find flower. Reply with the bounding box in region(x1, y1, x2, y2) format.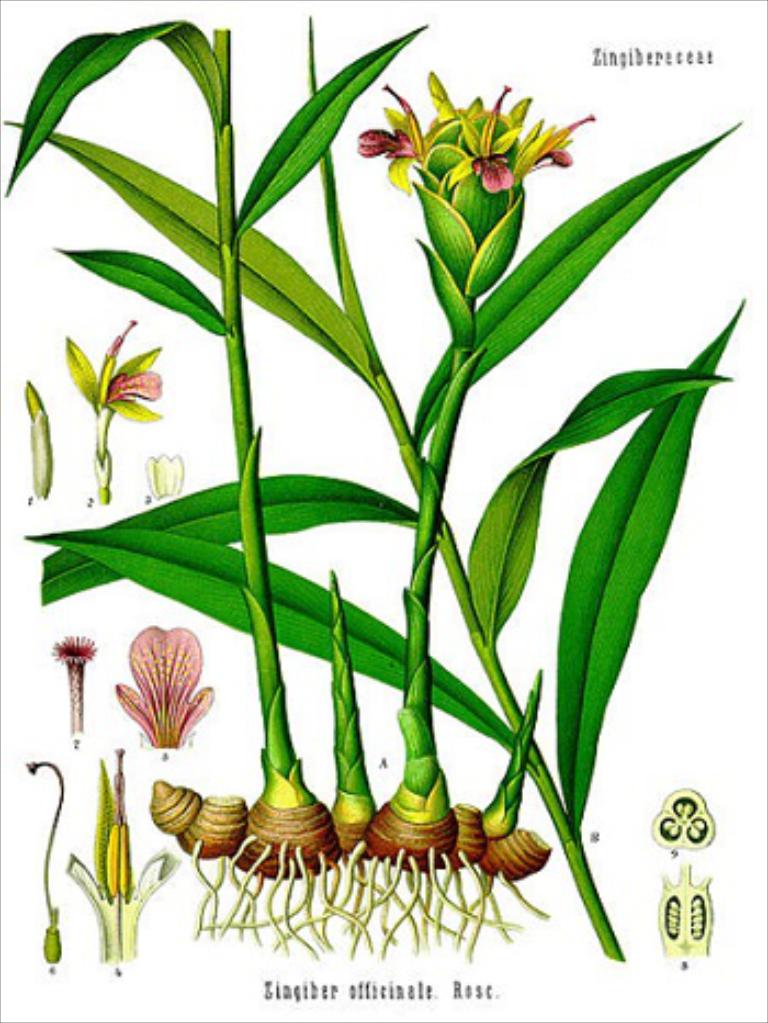
region(59, 325, 158, 421).
